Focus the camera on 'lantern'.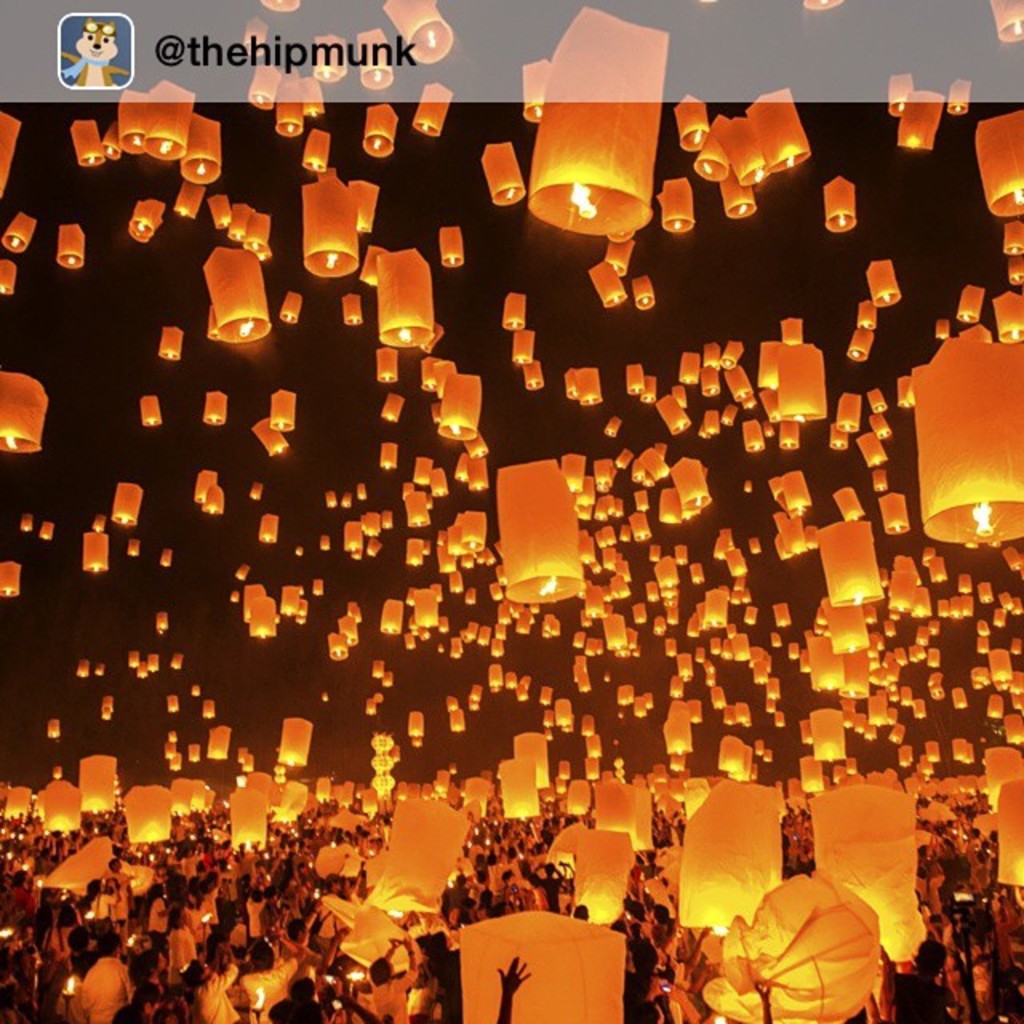
Focus region: detection(251, 421, 283, 454).
